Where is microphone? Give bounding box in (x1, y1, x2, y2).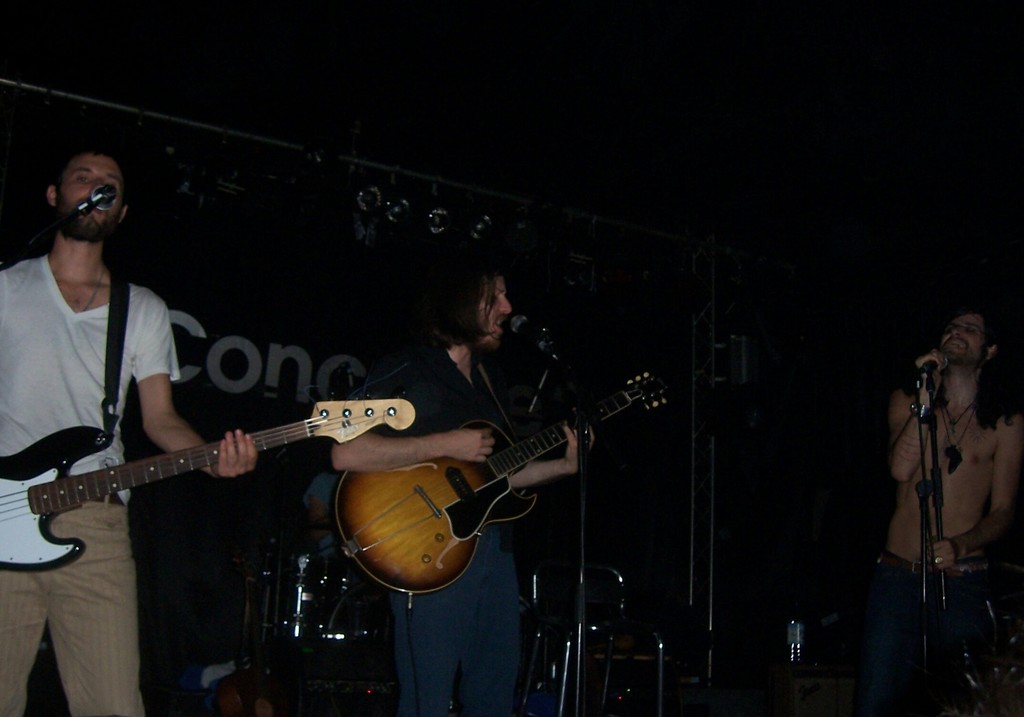
(59, 181, 113, 221).
